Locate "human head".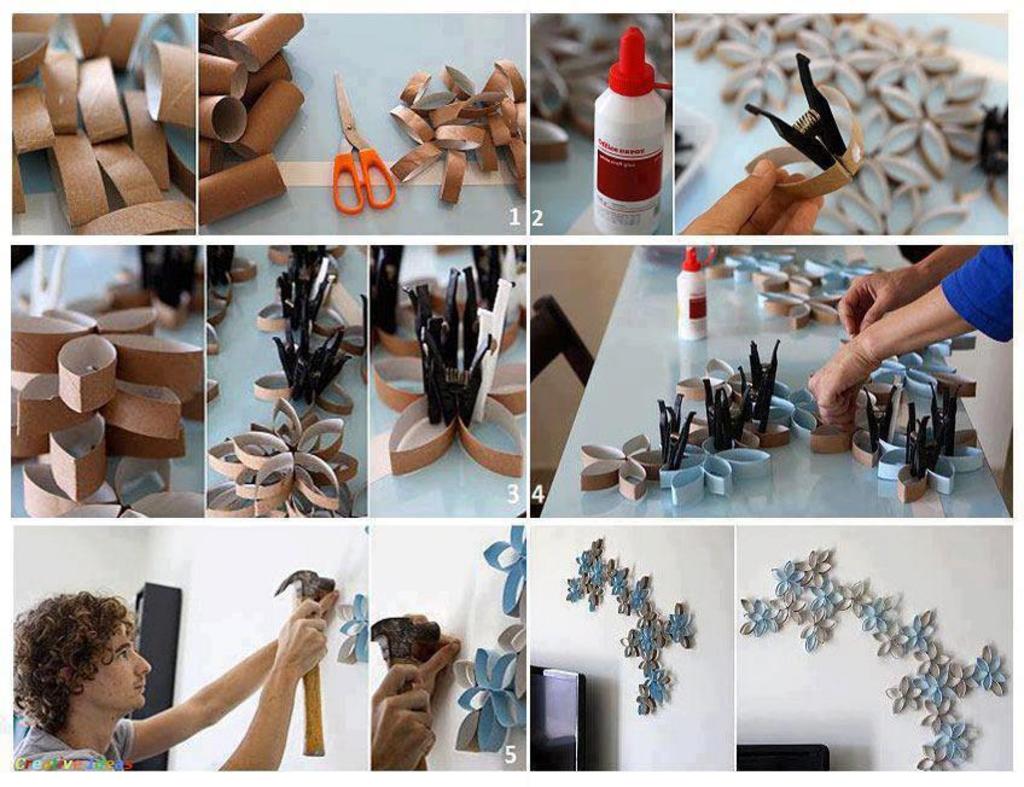
Bounding box: BBox(12, 605, 151, 758).
